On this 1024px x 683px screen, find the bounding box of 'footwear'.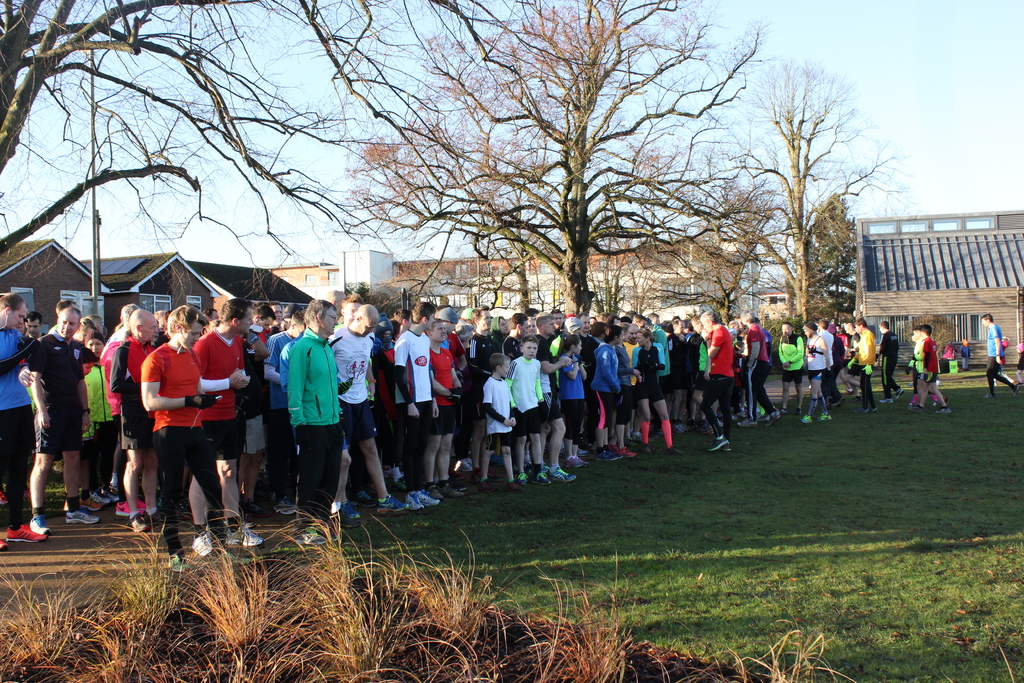
Bounding box: [934, 406, 946, 413].
